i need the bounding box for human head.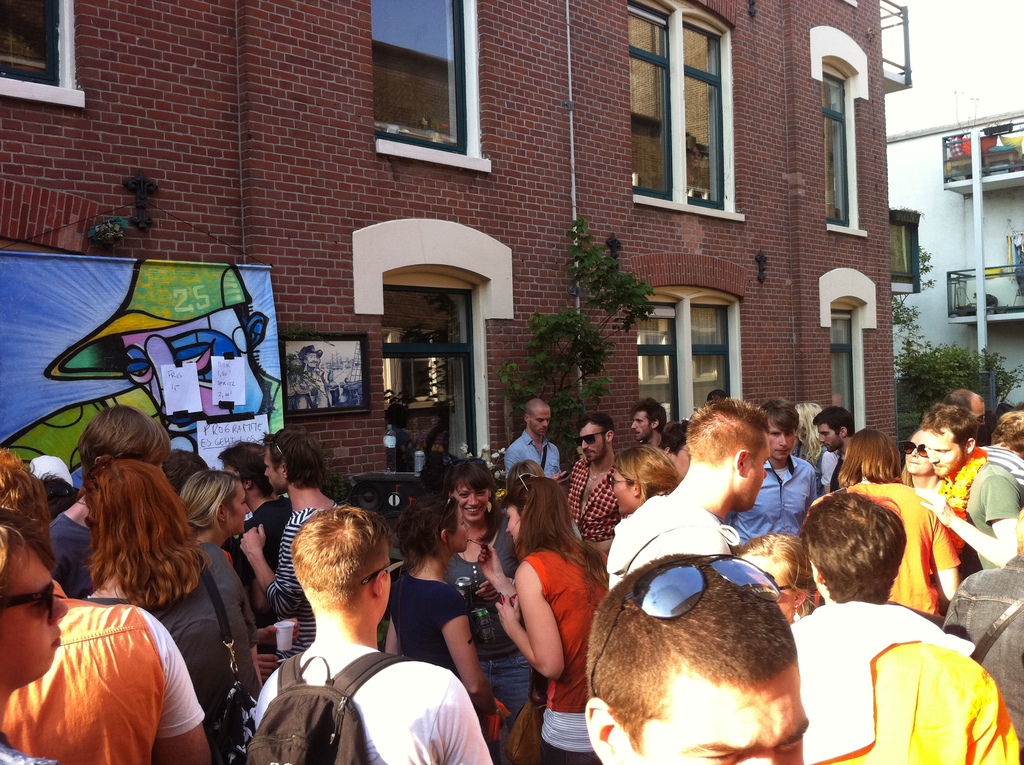
Here it is: (507, 460, 546, 490).
